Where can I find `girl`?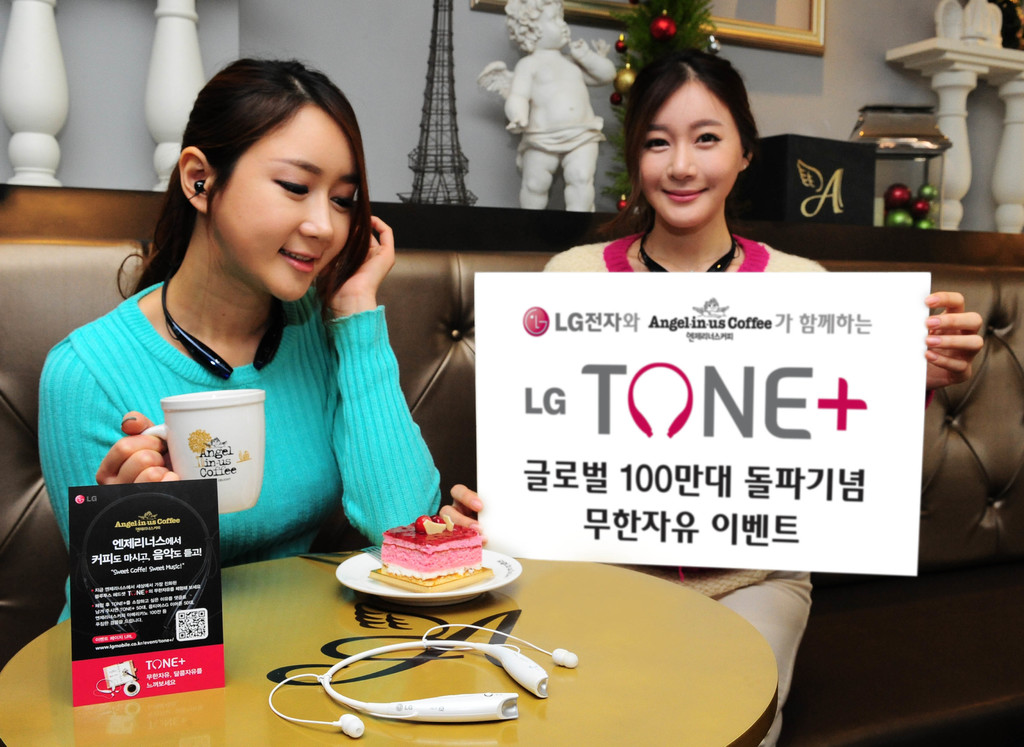
You can find it at x1=445 y1=45 x2=982 y2=746.
